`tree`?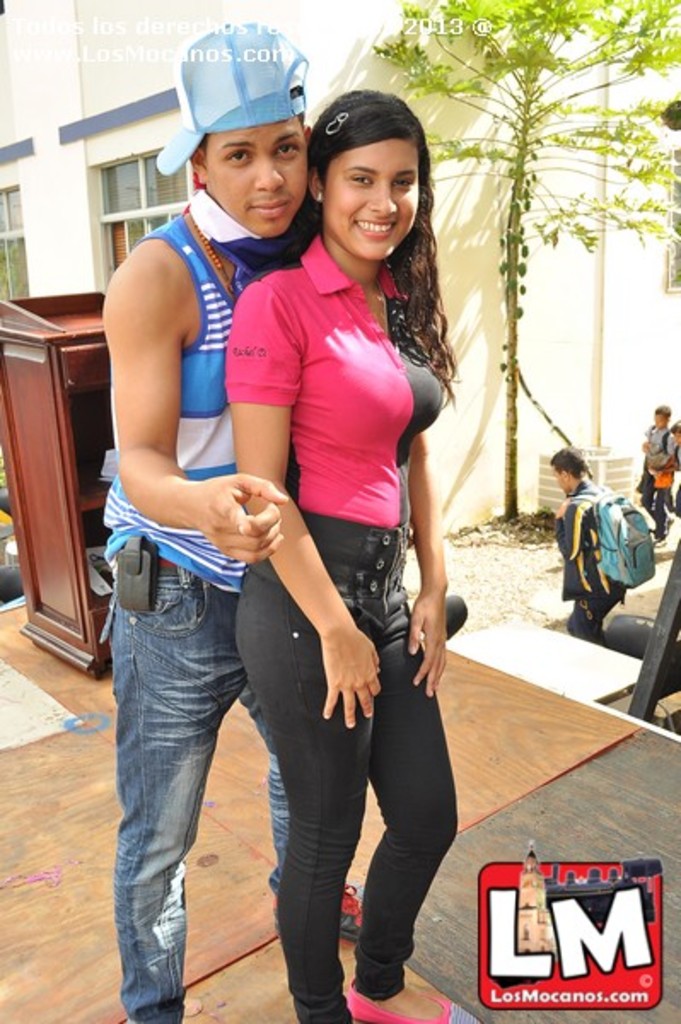
377,0,679,514
